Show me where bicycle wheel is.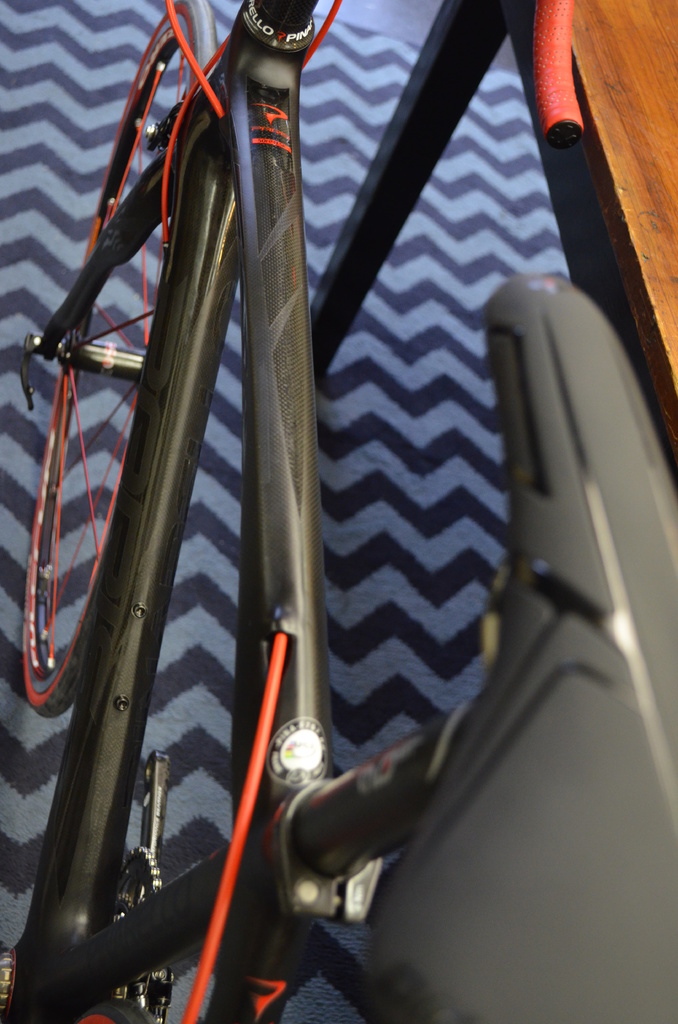
bicycle wheel is at [54,991,161,1023].
